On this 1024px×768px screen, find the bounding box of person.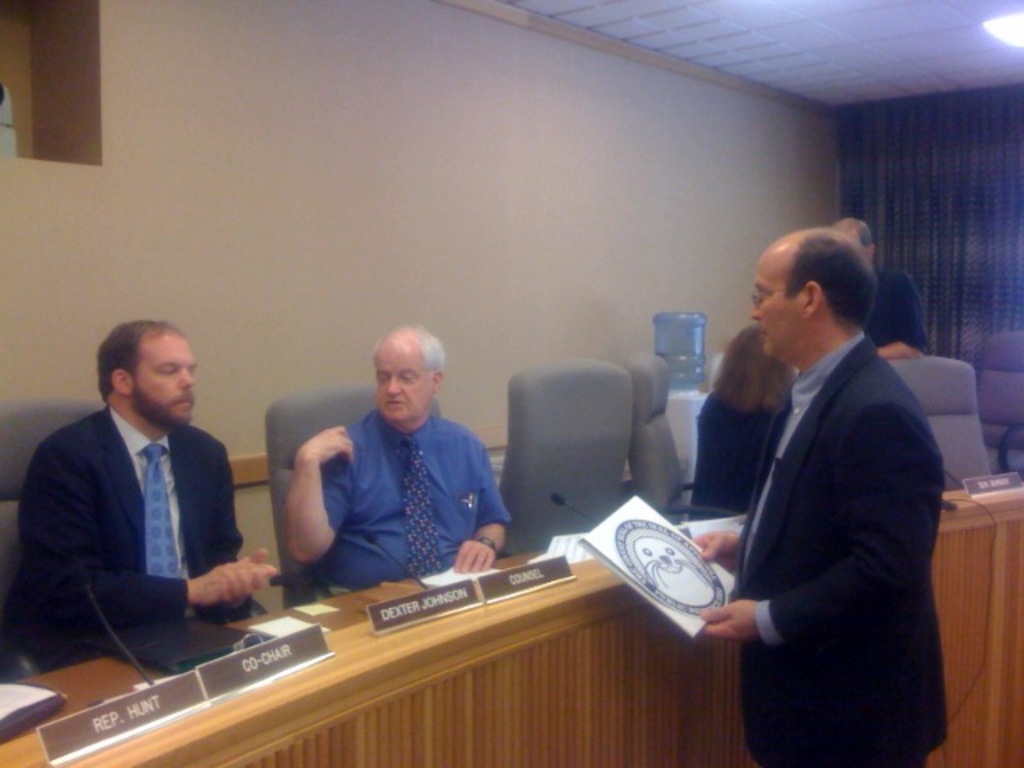
Bounding box: {"left": 686, "top": 232, "right": 965, "bottom": 766}.
